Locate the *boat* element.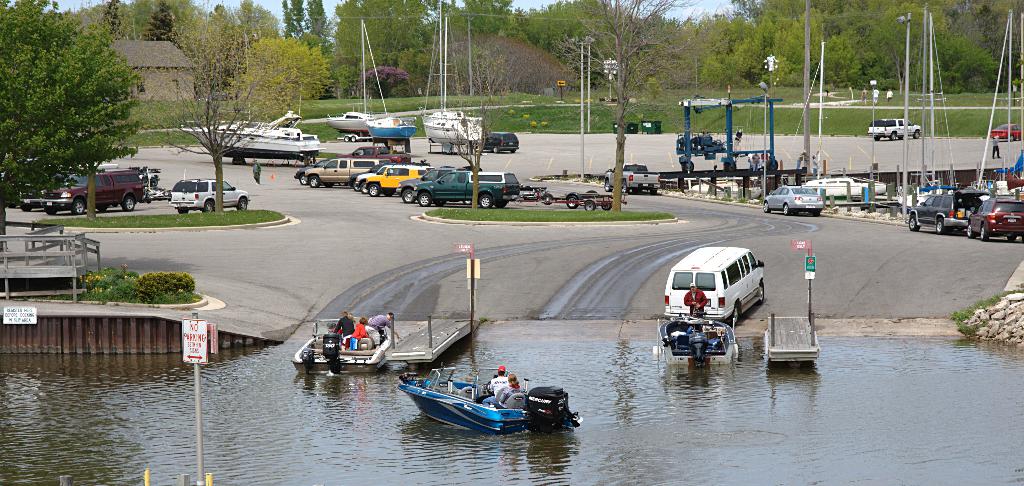
Element bbox: bbox=[396, 363, 582, 438].
